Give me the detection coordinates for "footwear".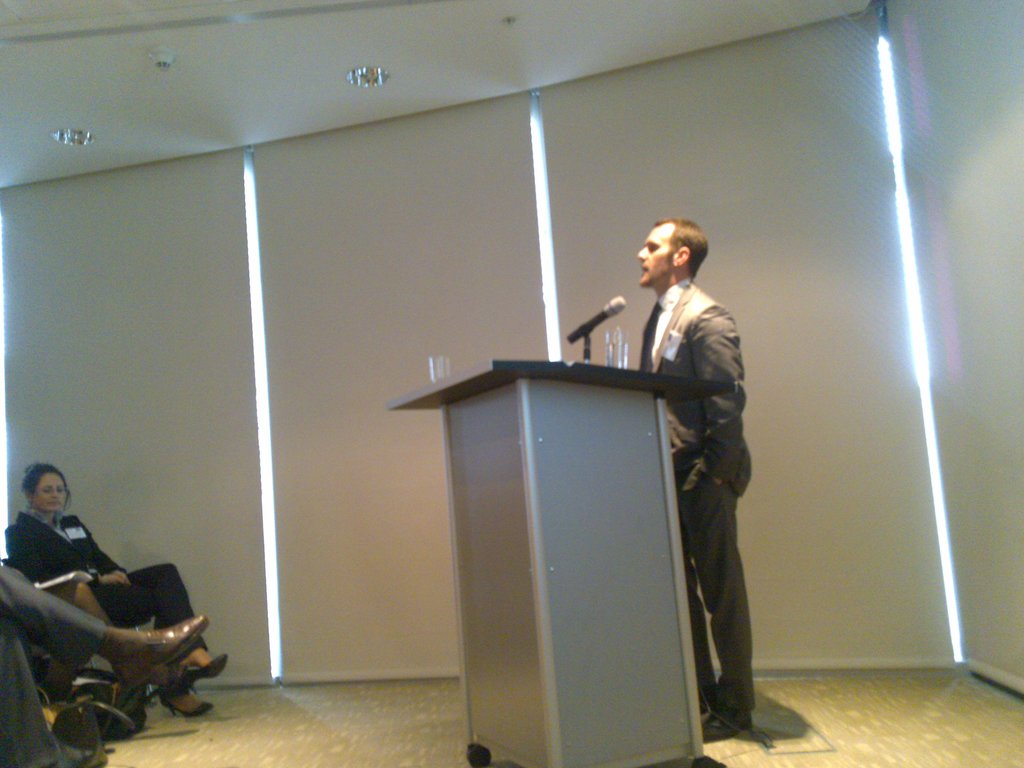
bbox=[112, 614, 209, 686].
